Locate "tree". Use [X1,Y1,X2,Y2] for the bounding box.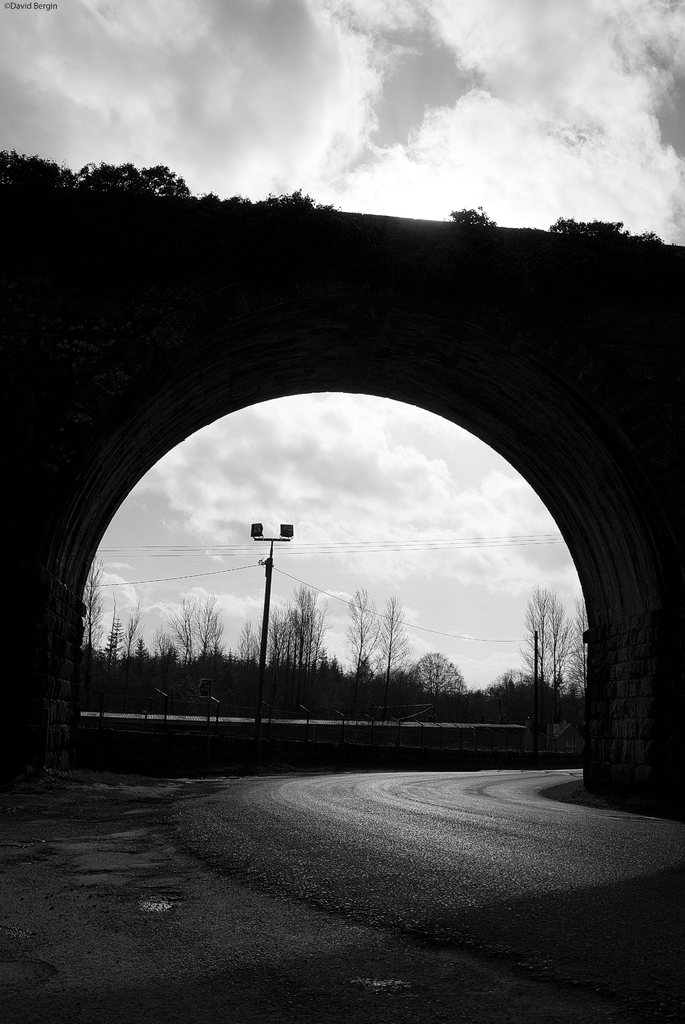
[370,650,478,702].
